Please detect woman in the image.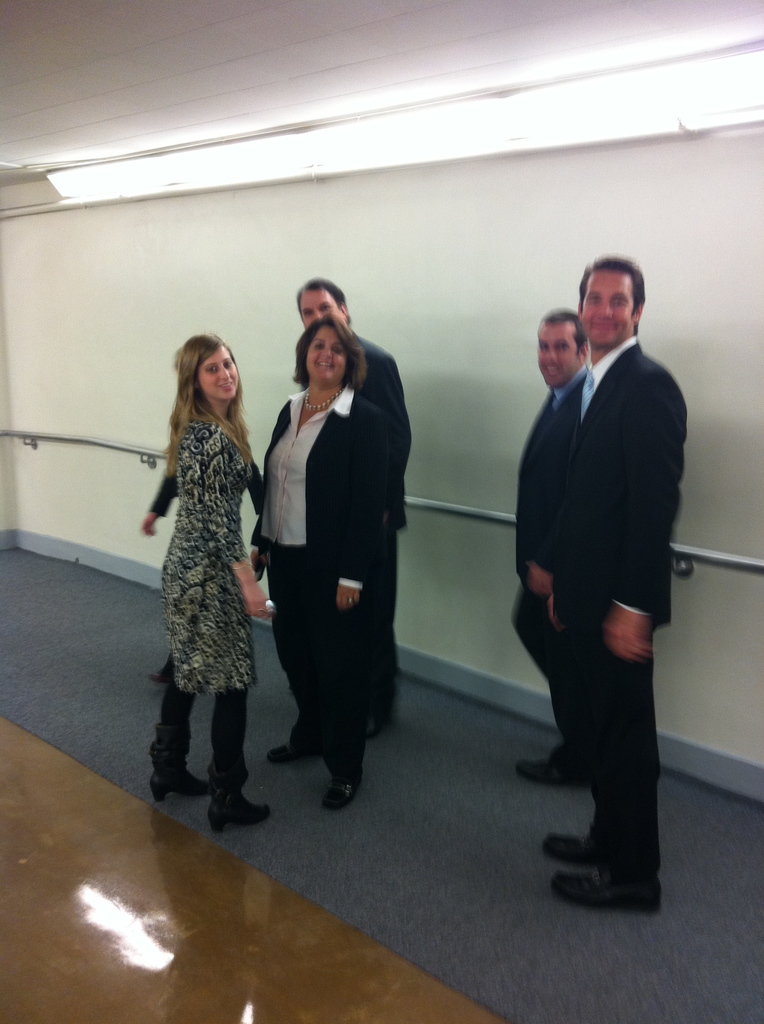
Rect(136, 333, 269, 829).
